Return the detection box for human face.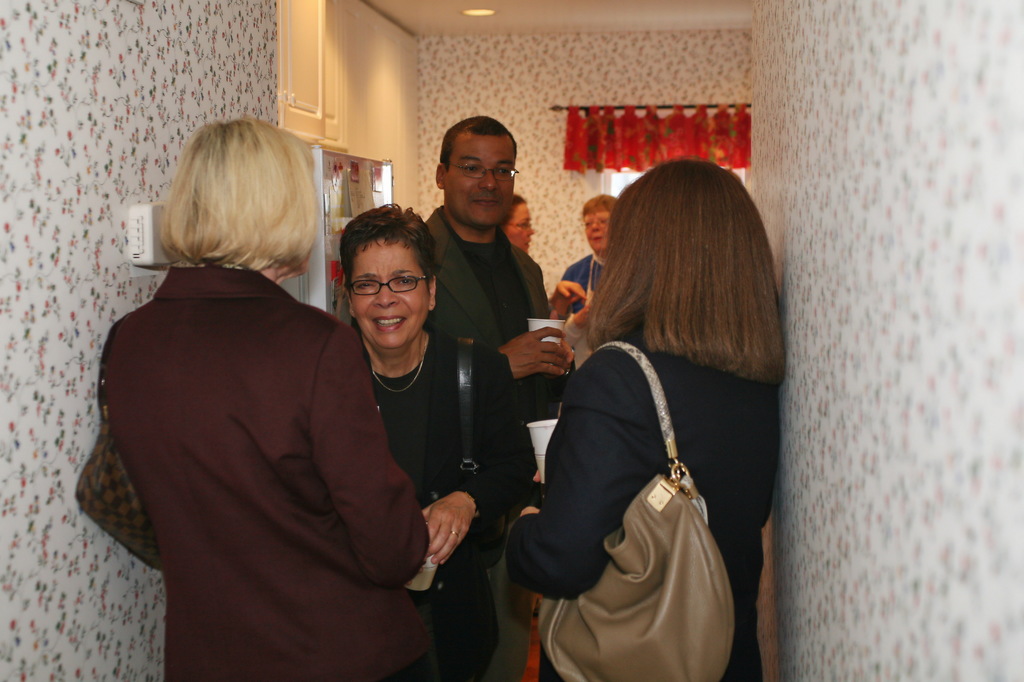
<bbox>580, 210, 610, 246</bbox>.
